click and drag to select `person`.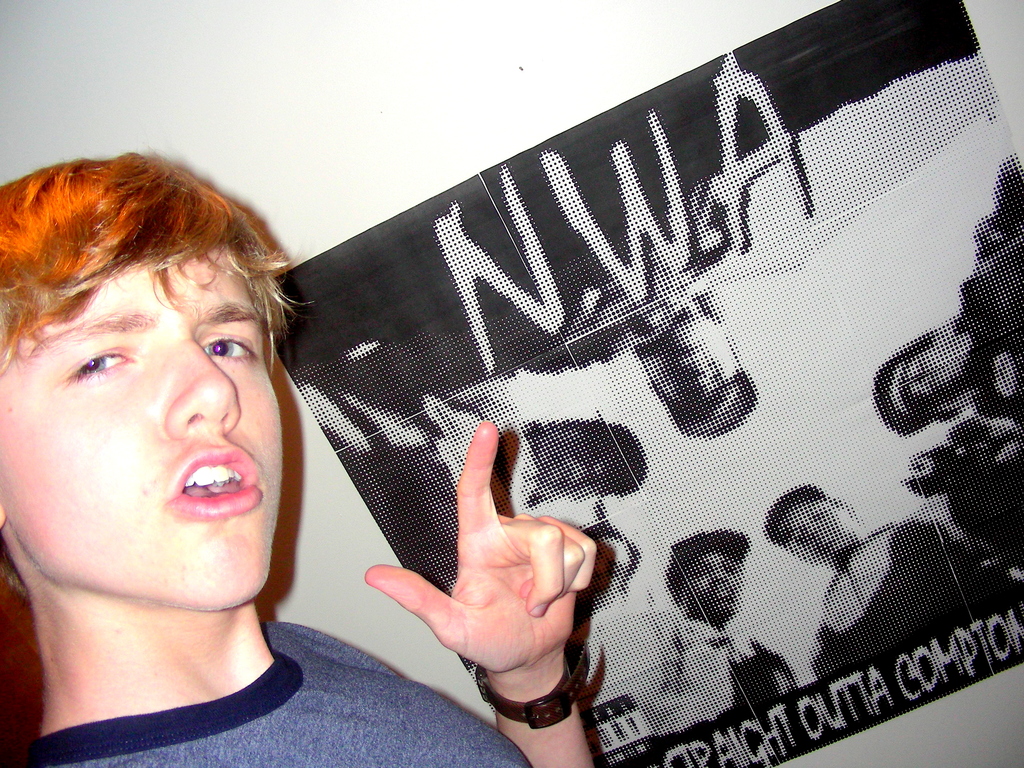
Selection: region(592, 523, 805, 750).
